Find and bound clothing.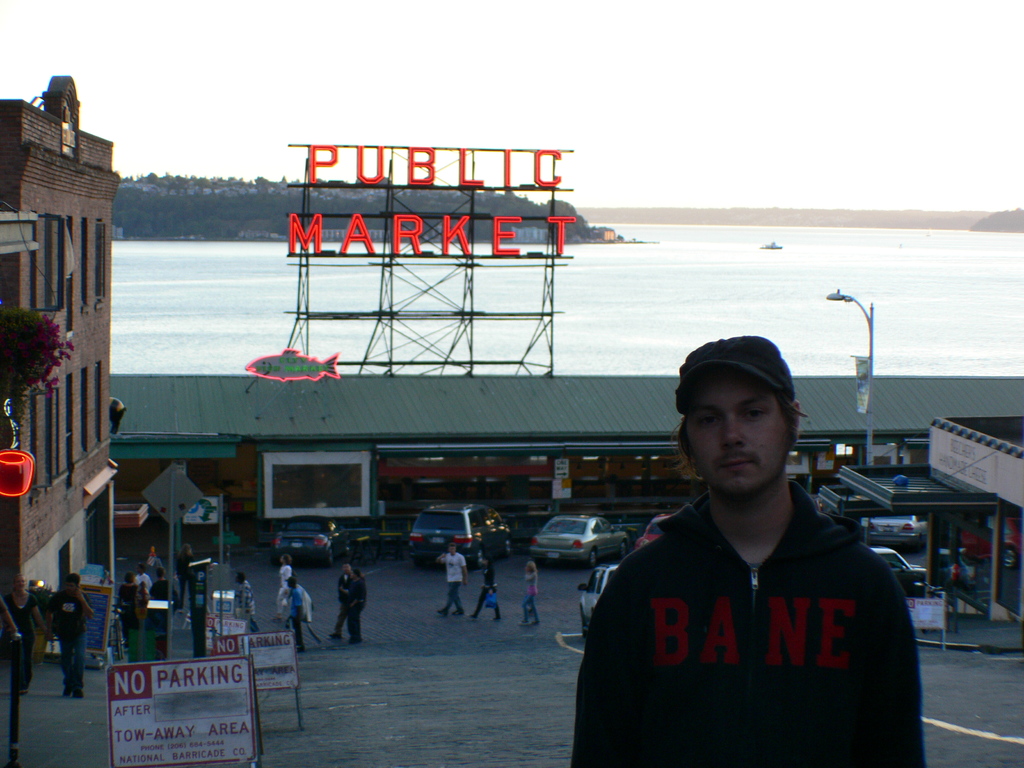
Bound: 232/578/262/636.
